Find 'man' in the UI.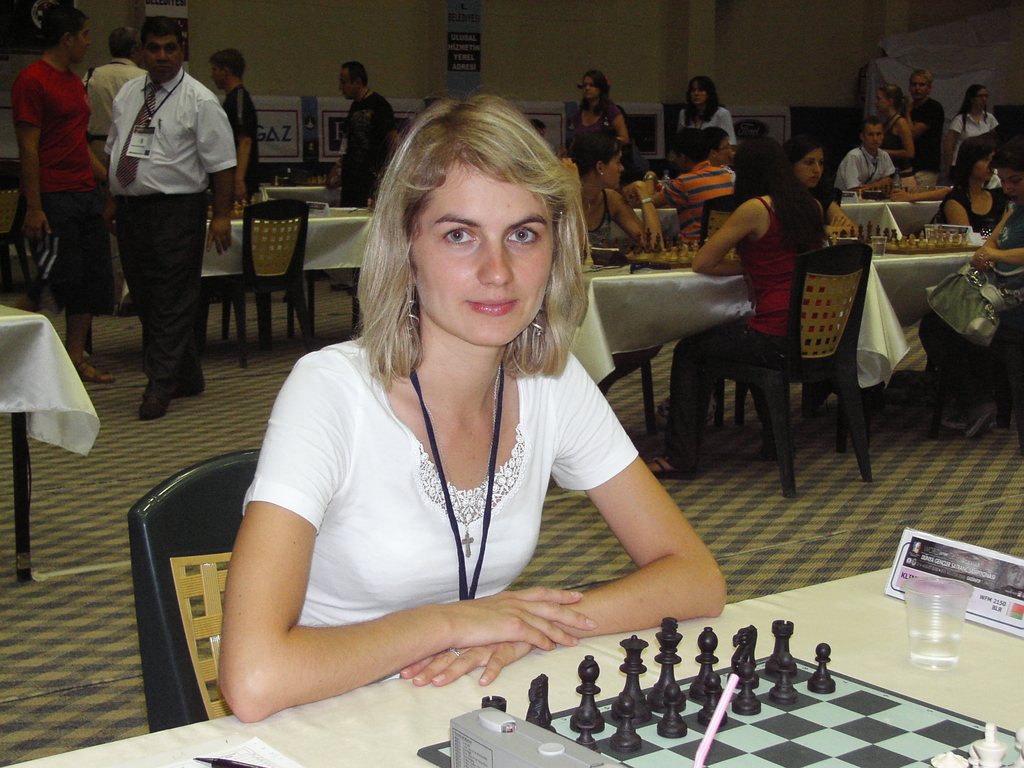
UI element at {"left": 9, "top": 1, "right": 104, "bottom": 385}.
